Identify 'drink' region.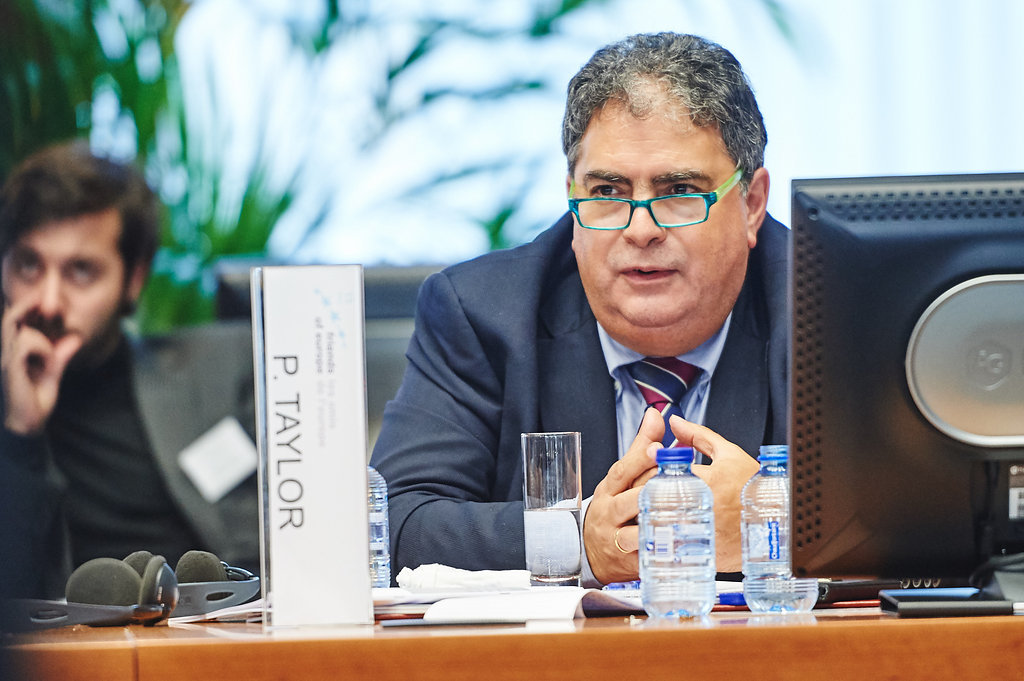
Region: x1=643, y1=447, x2=728, y2=608.
